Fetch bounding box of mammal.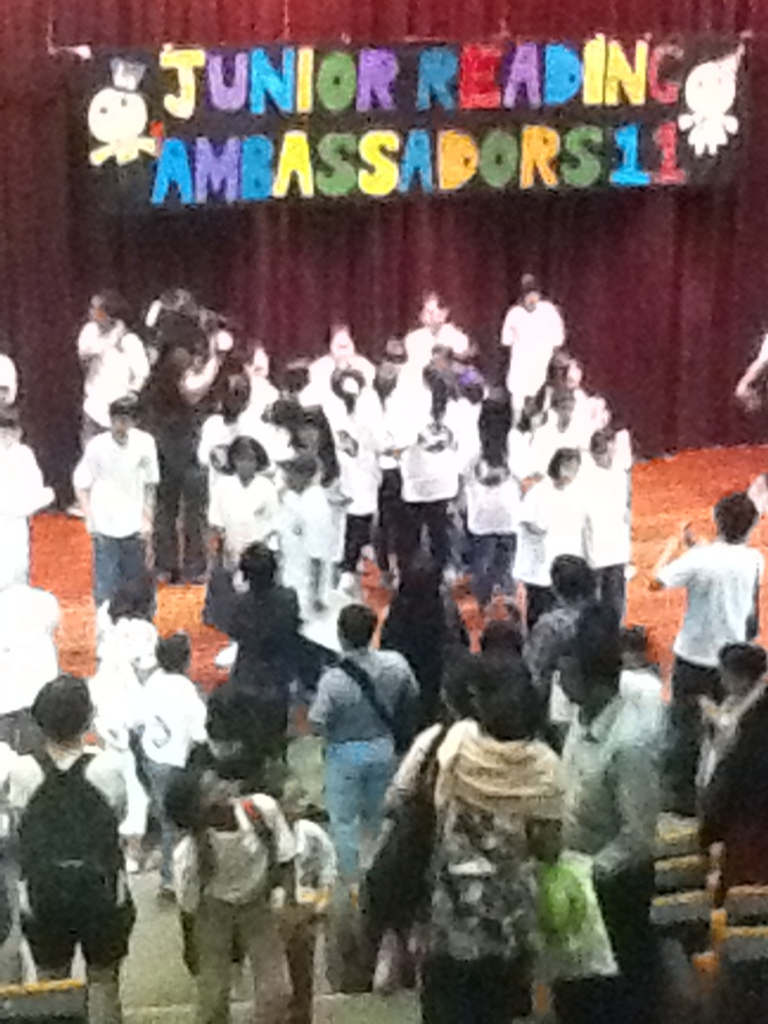
Bbox: bbox(197, 537, 307, 748).
